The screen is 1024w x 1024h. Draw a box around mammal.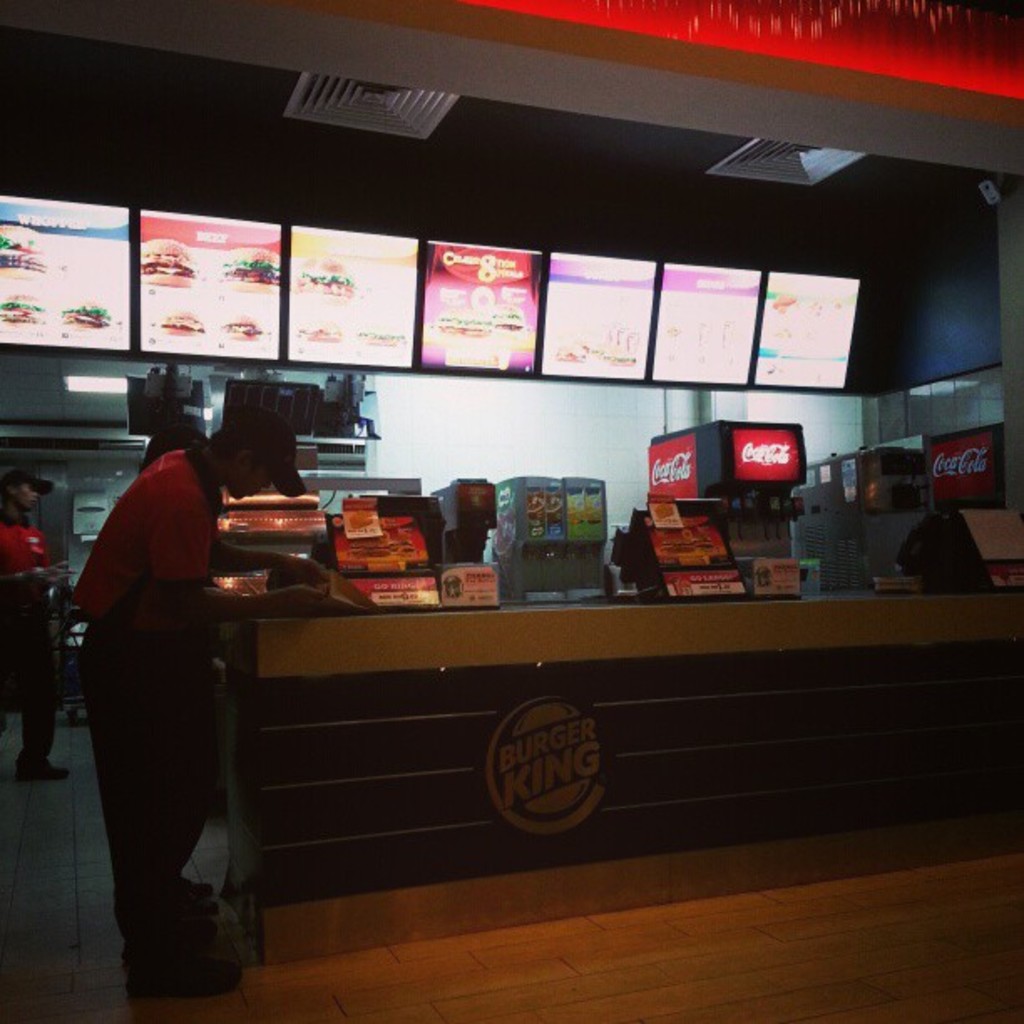
[65,378,258,965].
